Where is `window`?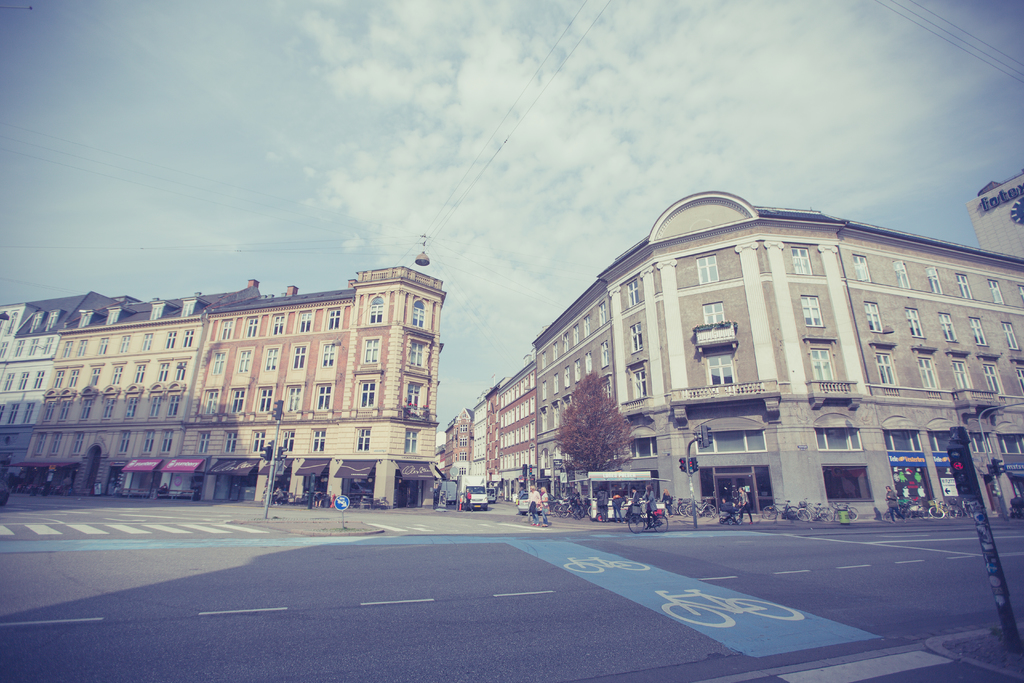
(220, 320, 235, 342).
